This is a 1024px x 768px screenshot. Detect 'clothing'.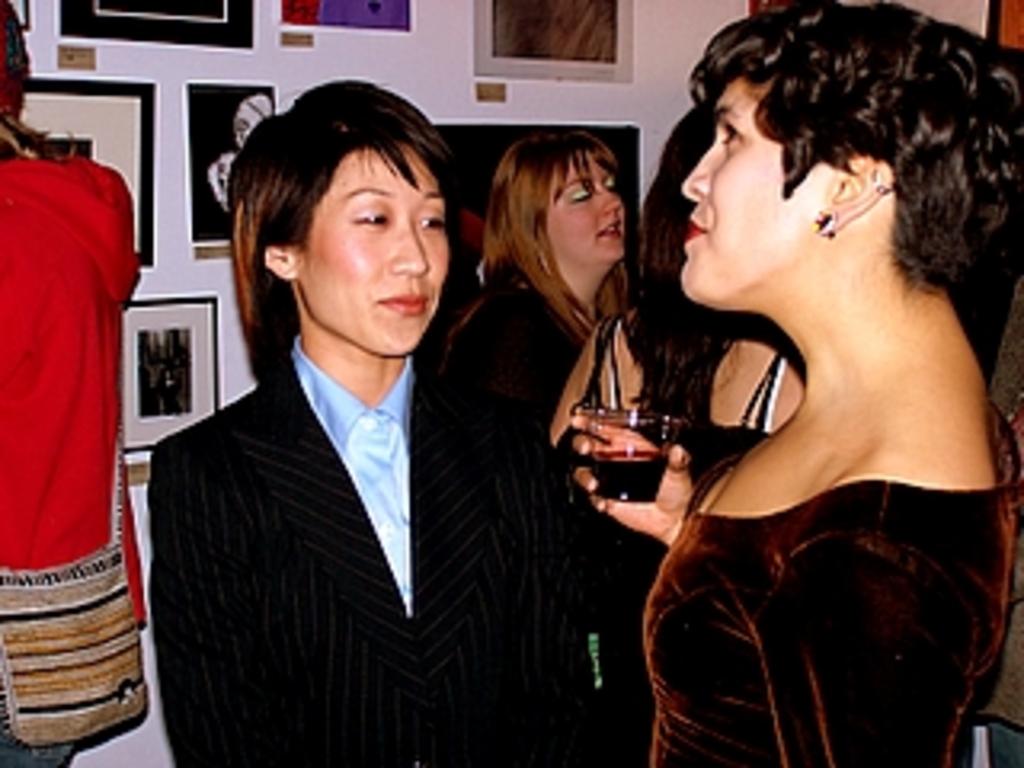
[x1=637, y1=397, x2=1021, y2=765].
